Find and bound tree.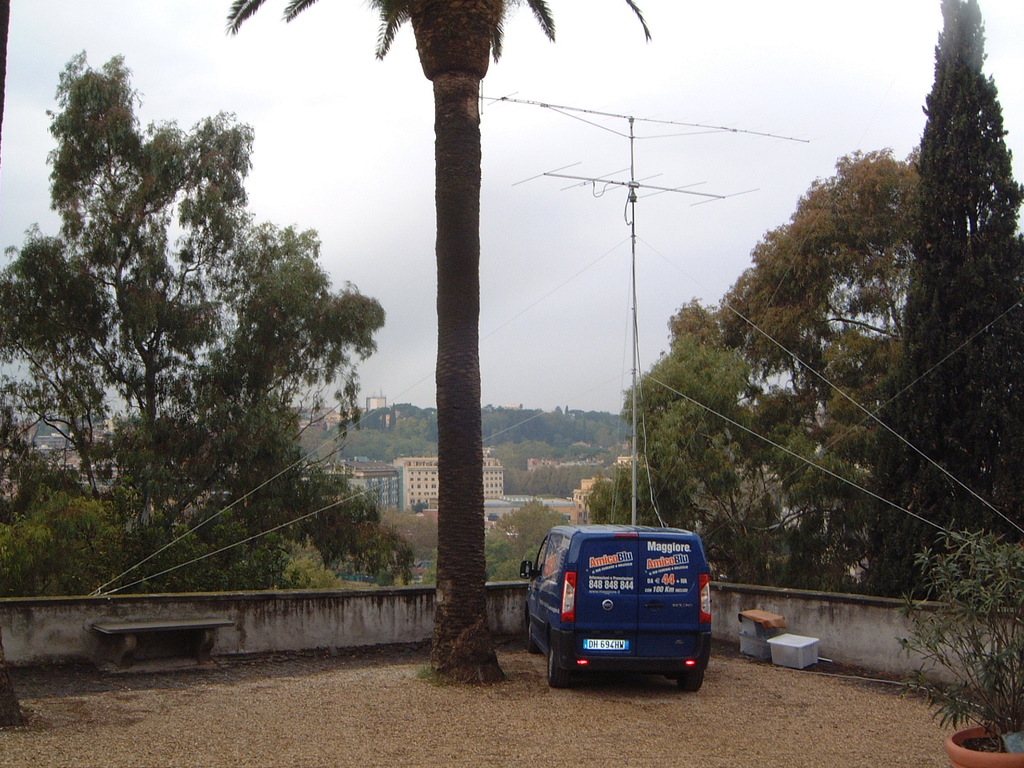
Bound: (864,0,1023,622).
